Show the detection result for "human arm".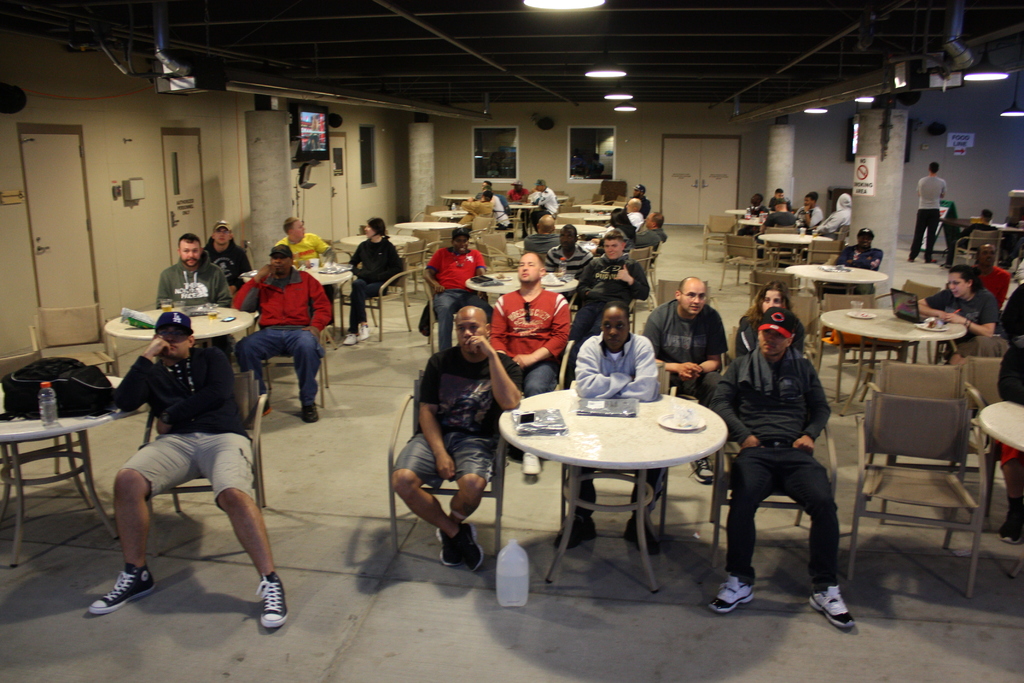
bbox=[211, 267, 231, 308].
